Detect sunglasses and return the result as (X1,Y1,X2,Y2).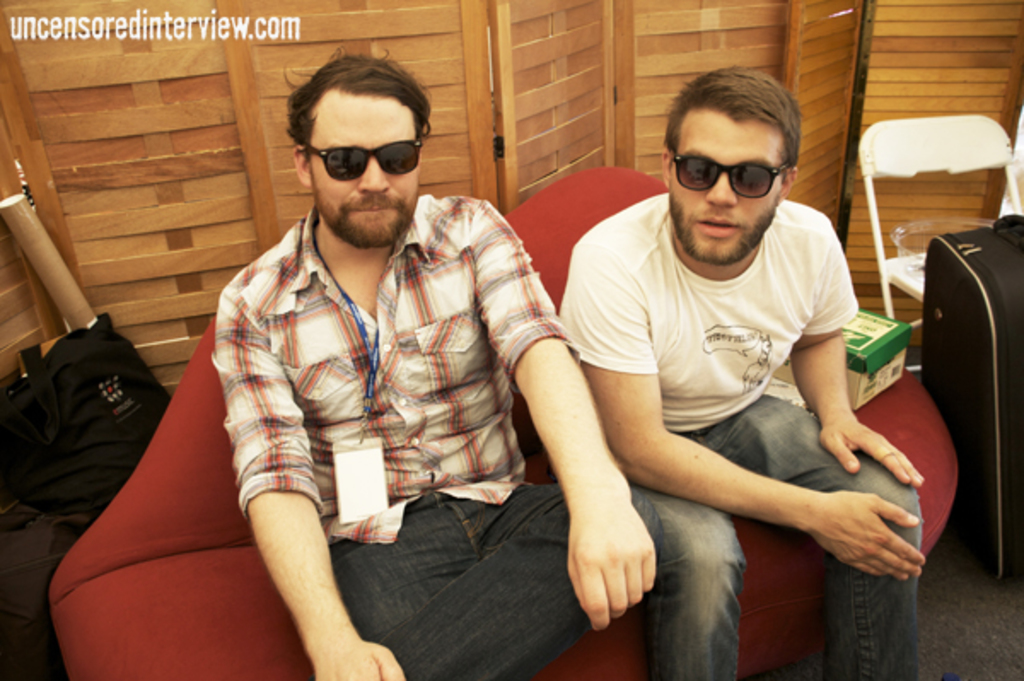
(304,133,418,181).
